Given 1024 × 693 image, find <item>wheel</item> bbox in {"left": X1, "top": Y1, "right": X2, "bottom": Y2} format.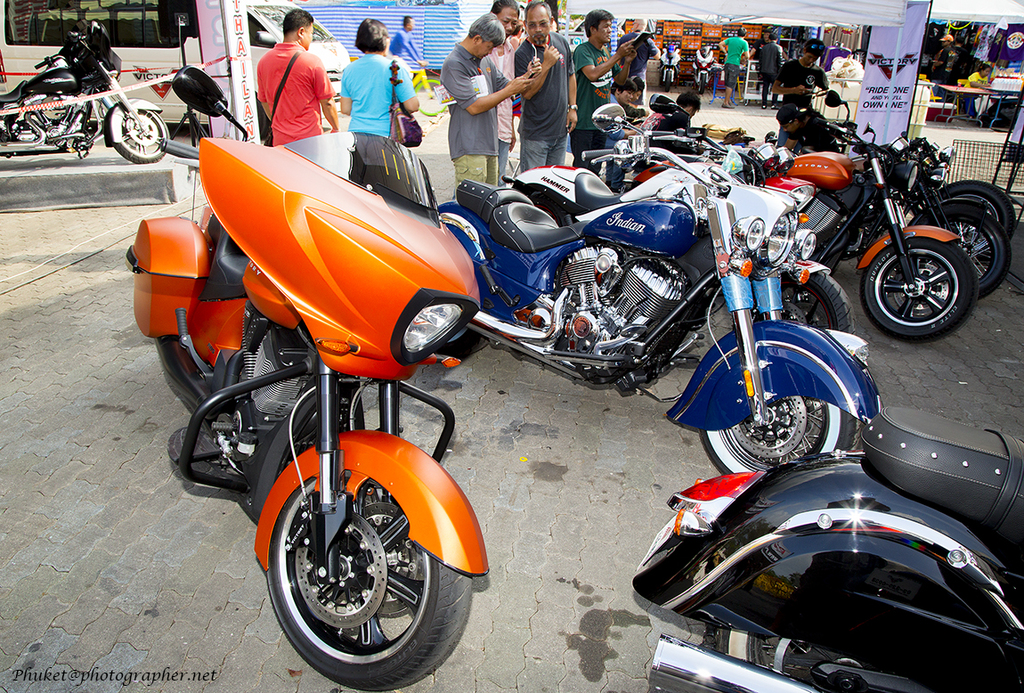
{"left": 703, "top": 616, "right": 966, "bottom": 692}.
